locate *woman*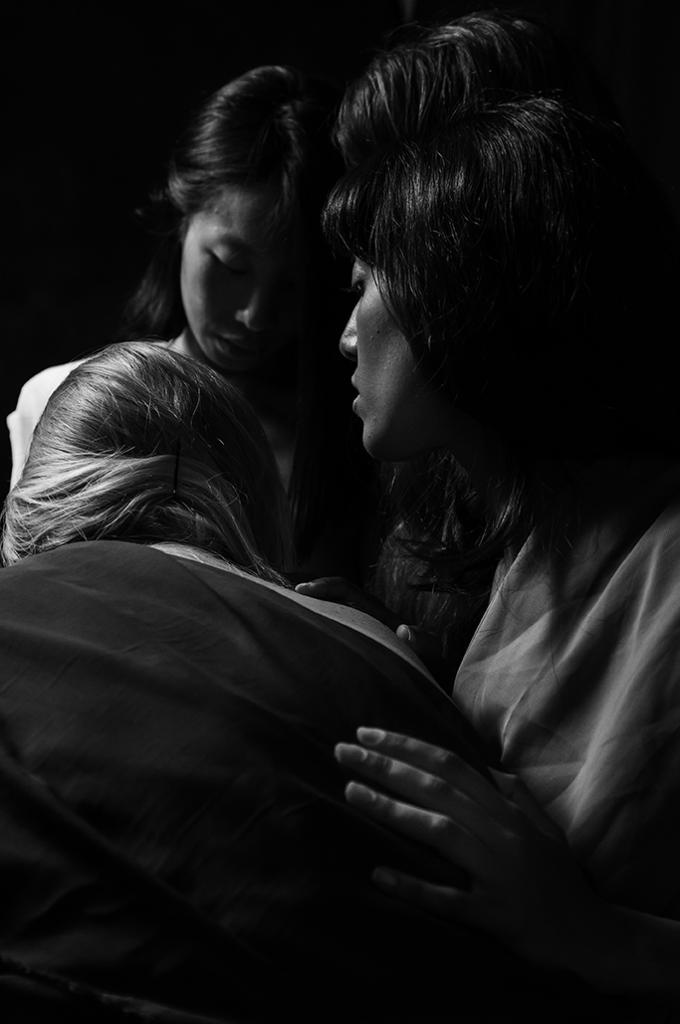
select_region(340, 8, 679, 1023)
